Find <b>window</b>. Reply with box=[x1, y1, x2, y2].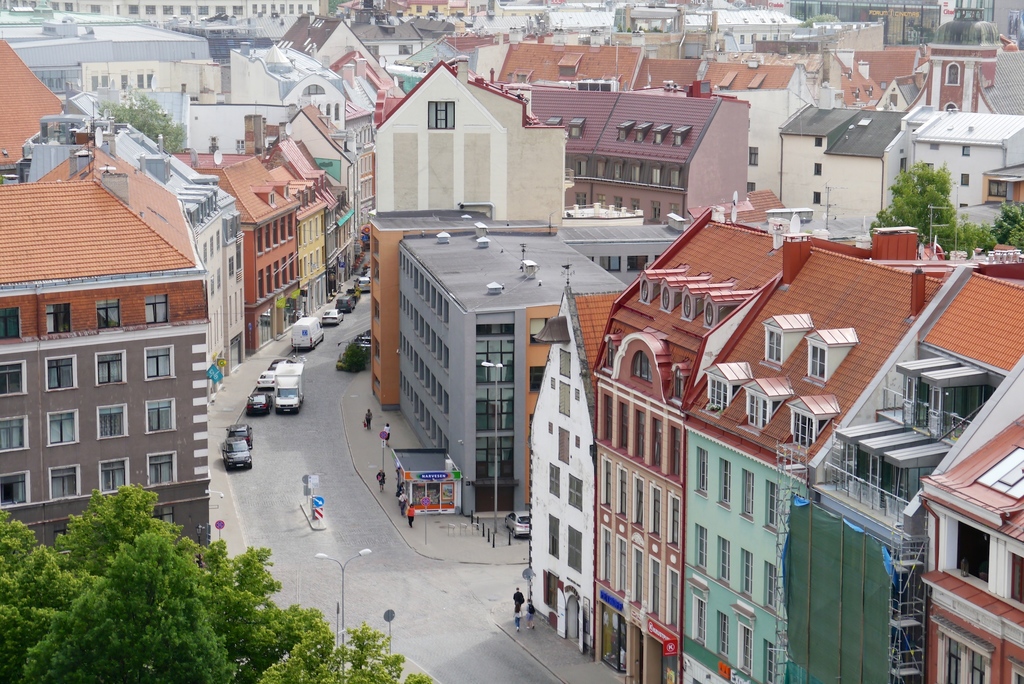
box=[593, 387, 685, 478].
